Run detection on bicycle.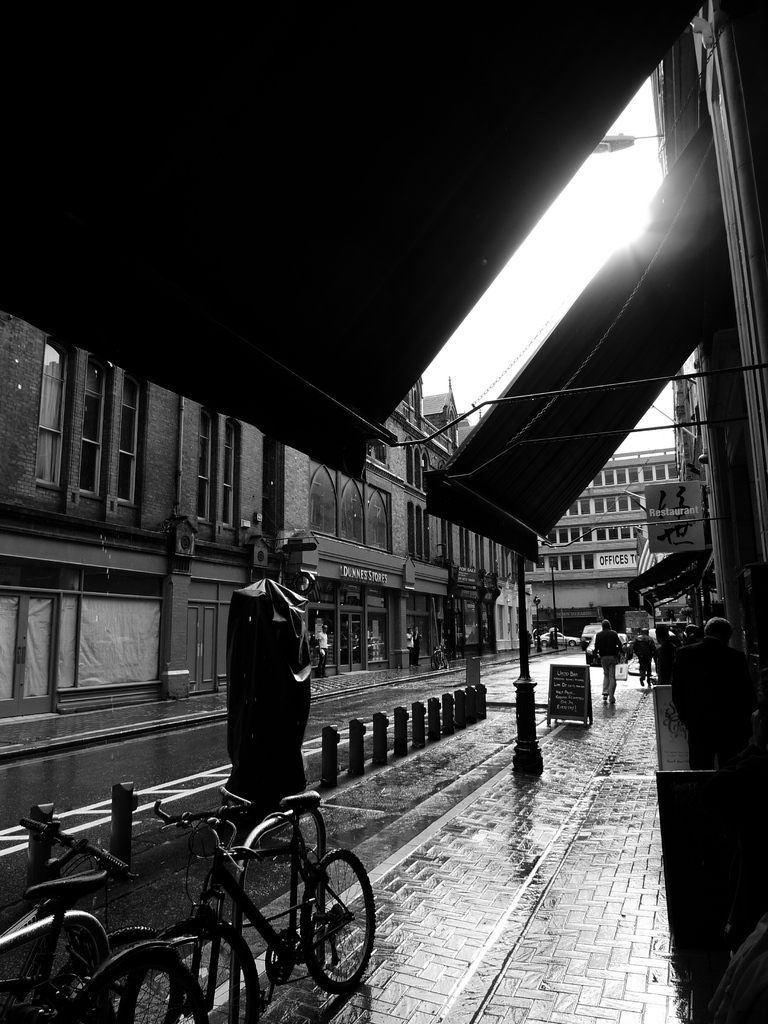
Result: select_region(0, 817, 172, 1023).
